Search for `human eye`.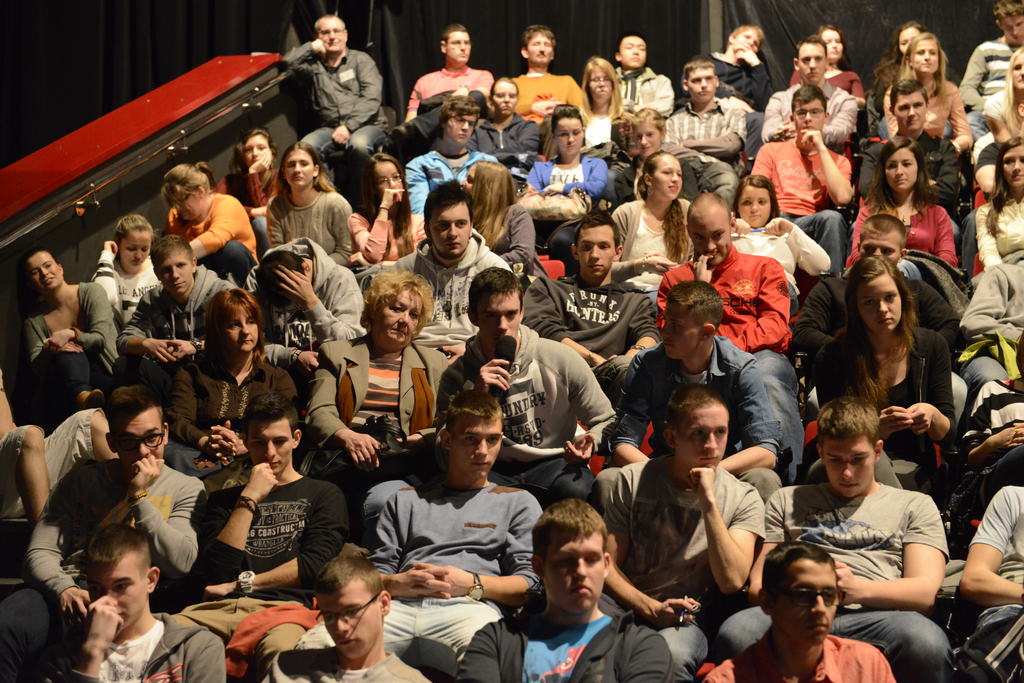
Found at [790,588,811,604].
